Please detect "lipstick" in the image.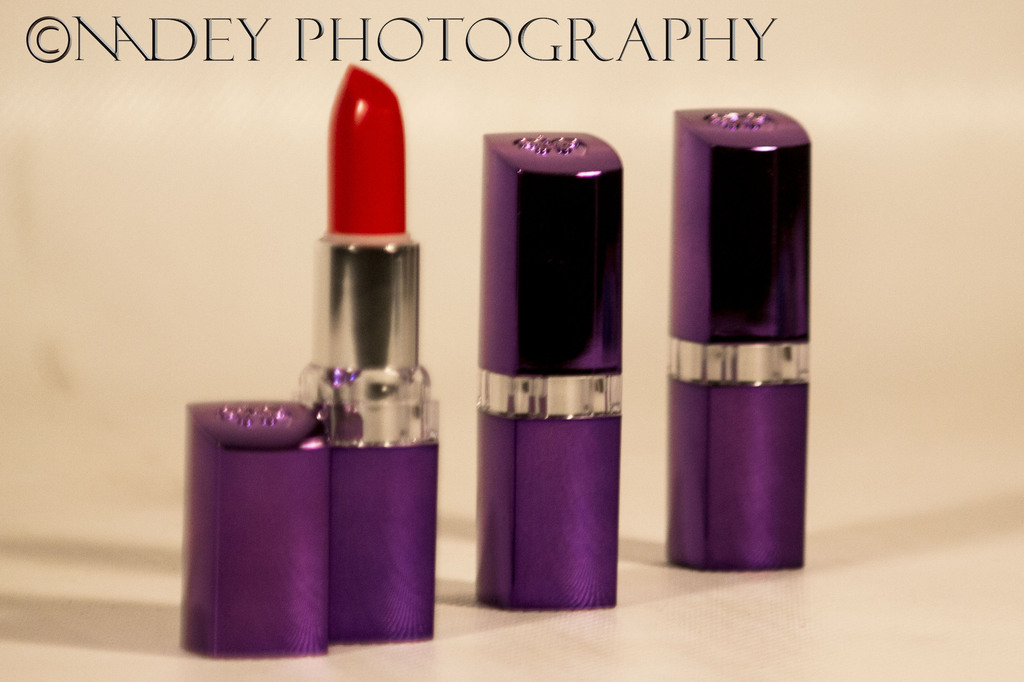
pyautogui.locateOnScreen(669, 104, 805, 570).
